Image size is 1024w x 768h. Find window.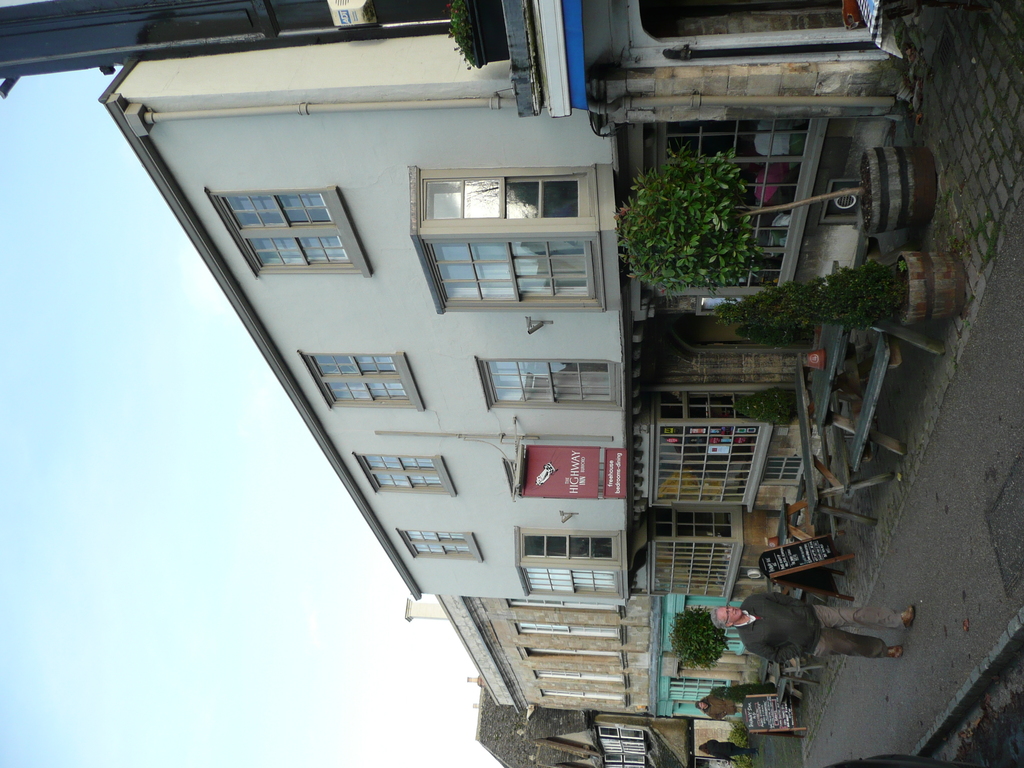
534/669/624/689.
